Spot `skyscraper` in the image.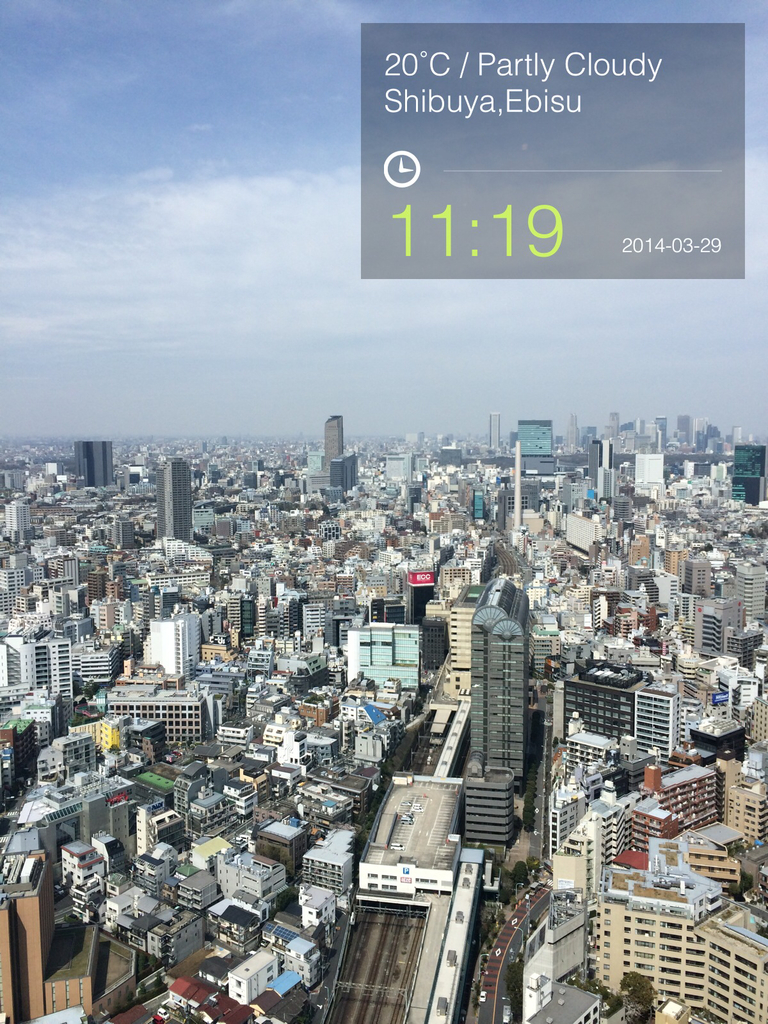
`skyscraper` found at box(149, 450, 195, 540).
